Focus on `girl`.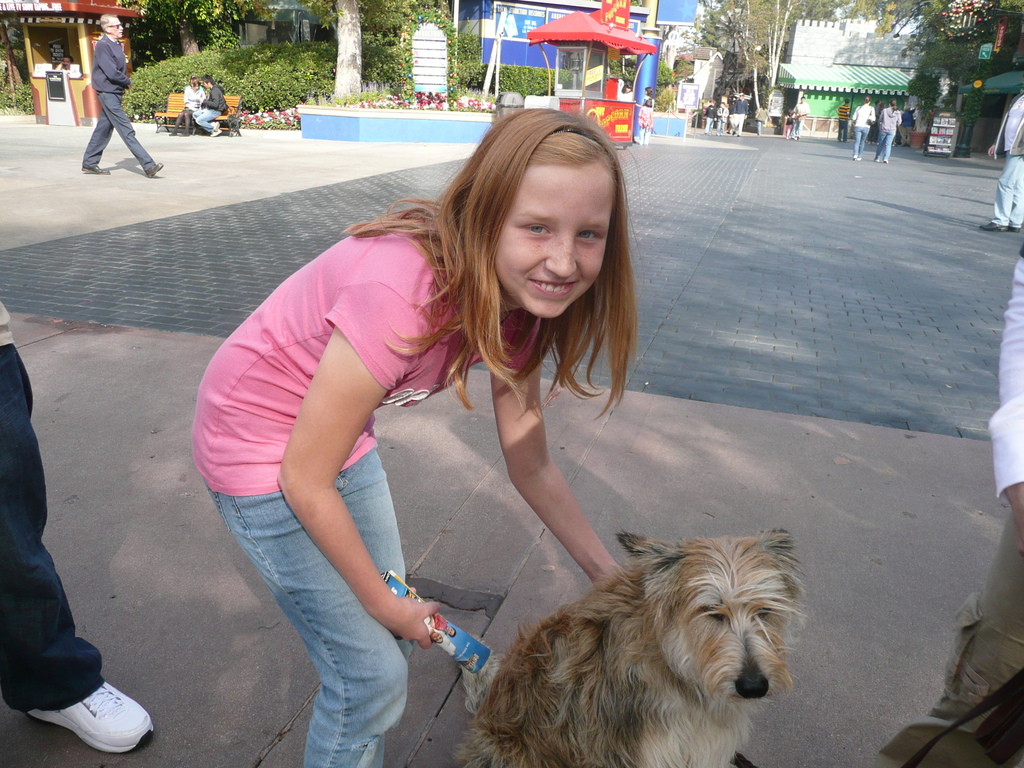
Focused at bbox=(186, 97, 630, 767).
